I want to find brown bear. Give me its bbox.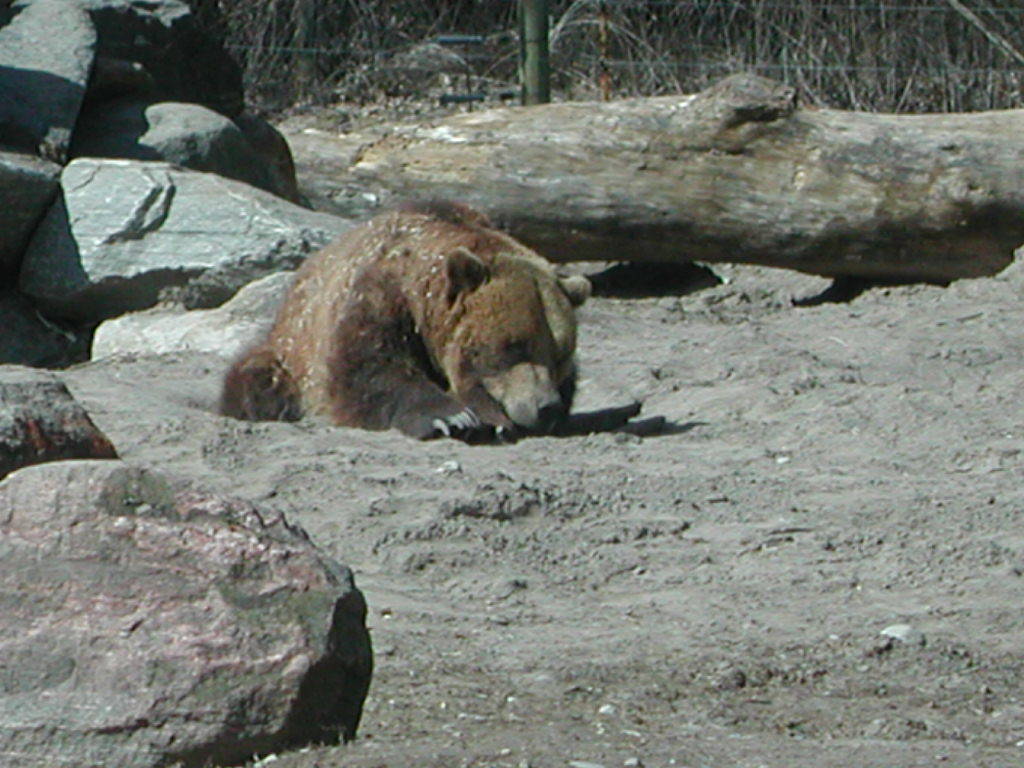
pyautogui.locateOnScreen(227, 195, 595, 438).
